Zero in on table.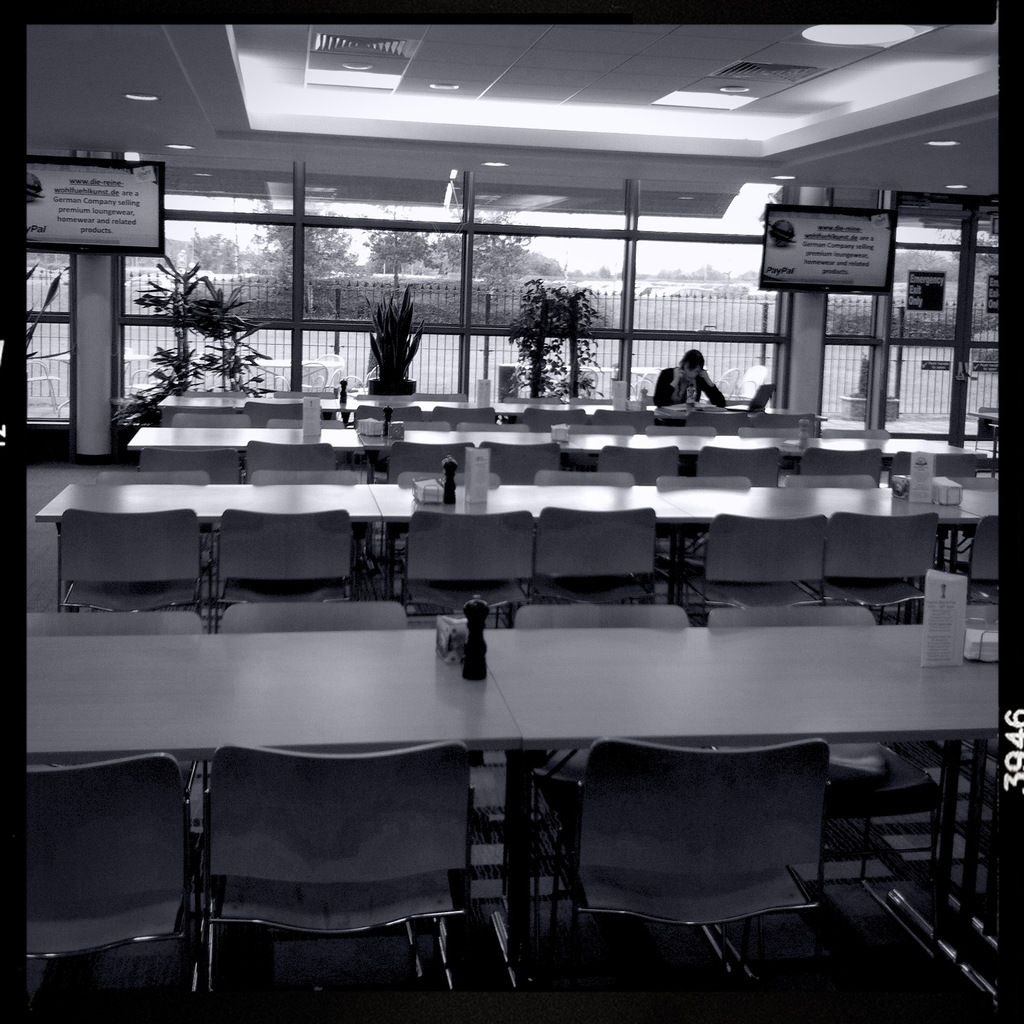
Zeroed in: locate(27, 469, 1010, 644).
